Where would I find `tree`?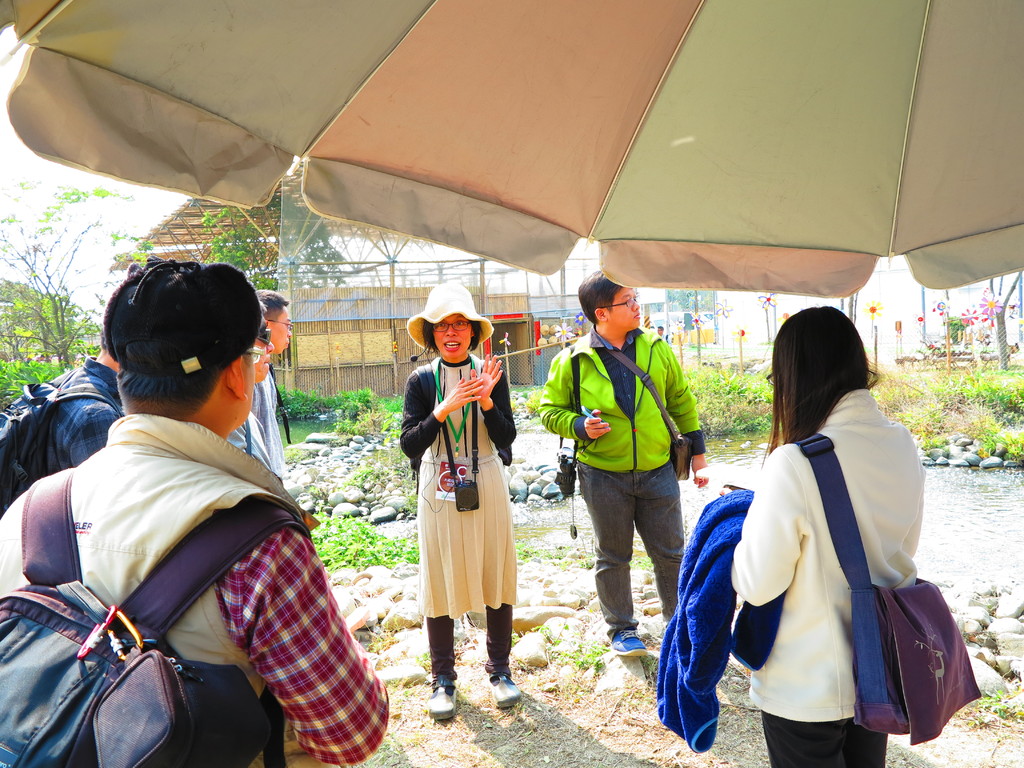
At bbox(0, 172, 128, 377).
